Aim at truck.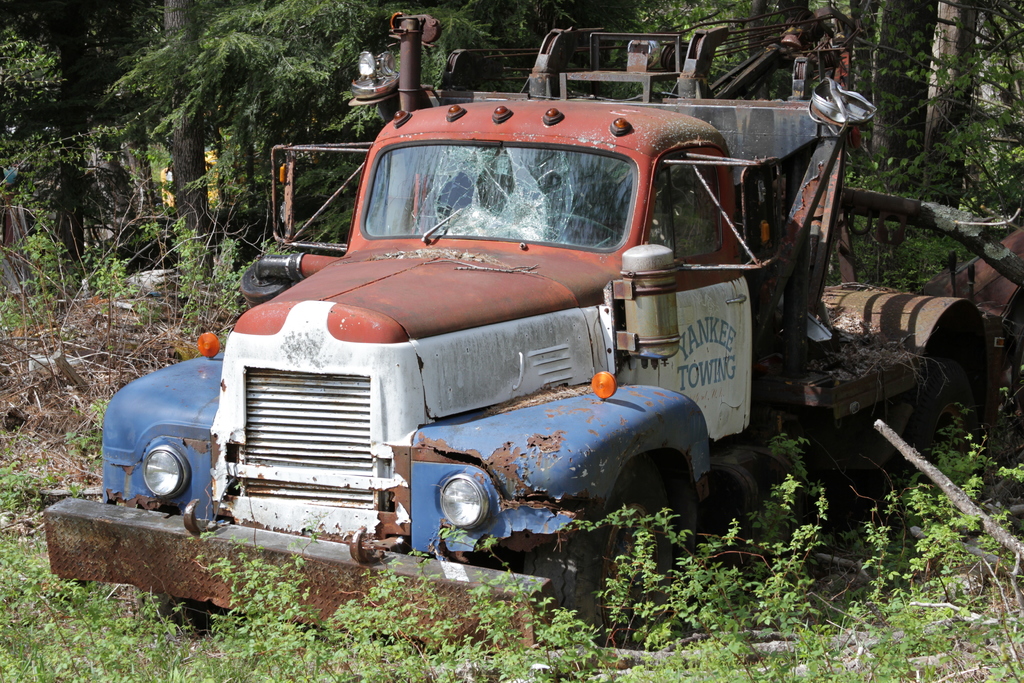
Aimed at detection(47, 4, 1023, 650).
